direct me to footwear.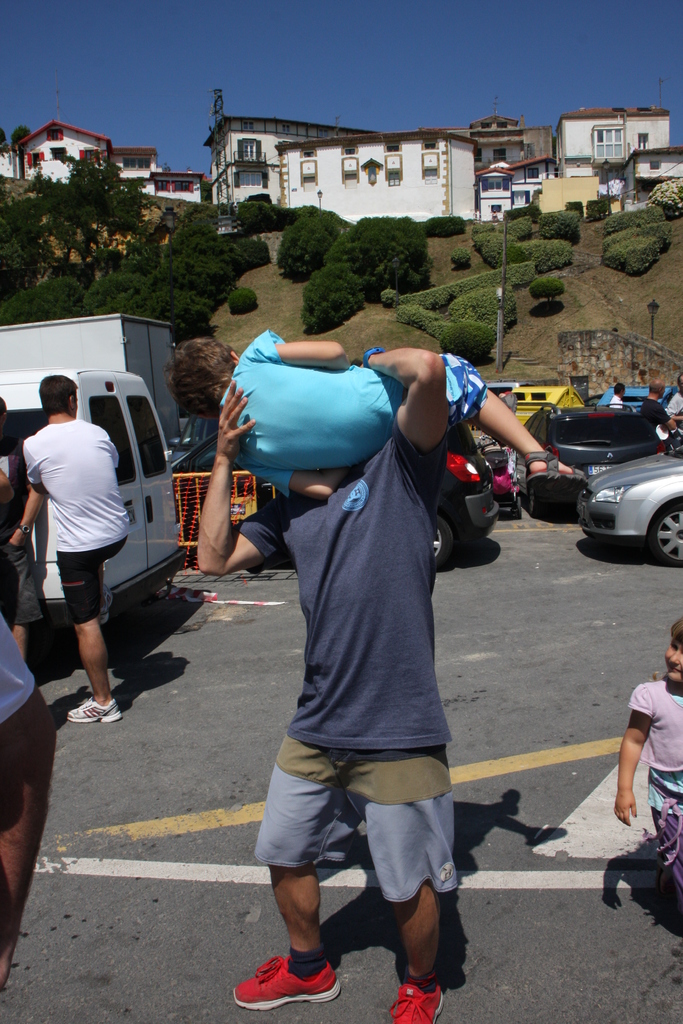
Direction: bbox=(92, 582, 118, 629).
